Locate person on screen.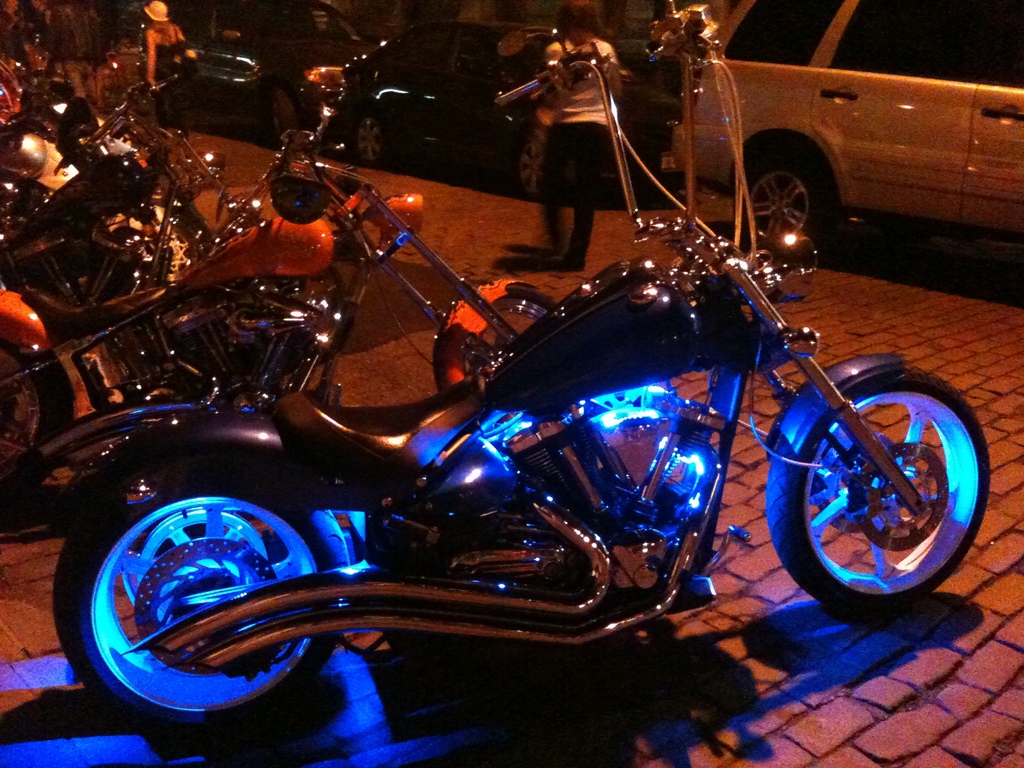
On screen at bbox=(531, 0, 622, 272).
